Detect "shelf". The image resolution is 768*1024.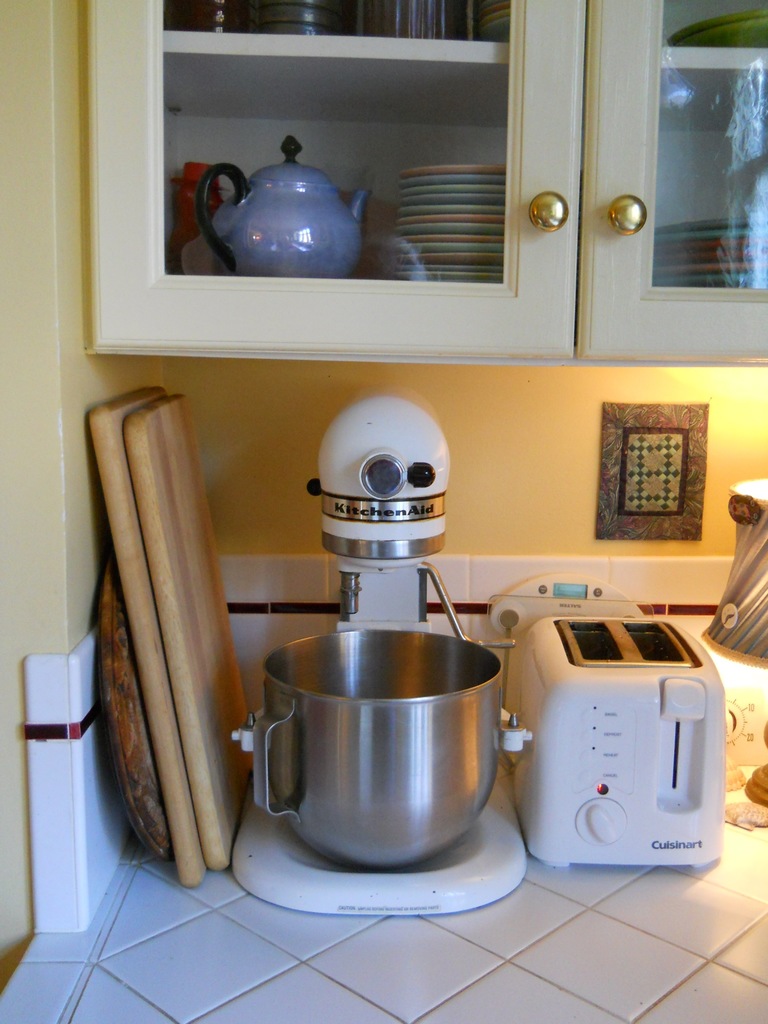
BBox(166, 0, 767, 126).
